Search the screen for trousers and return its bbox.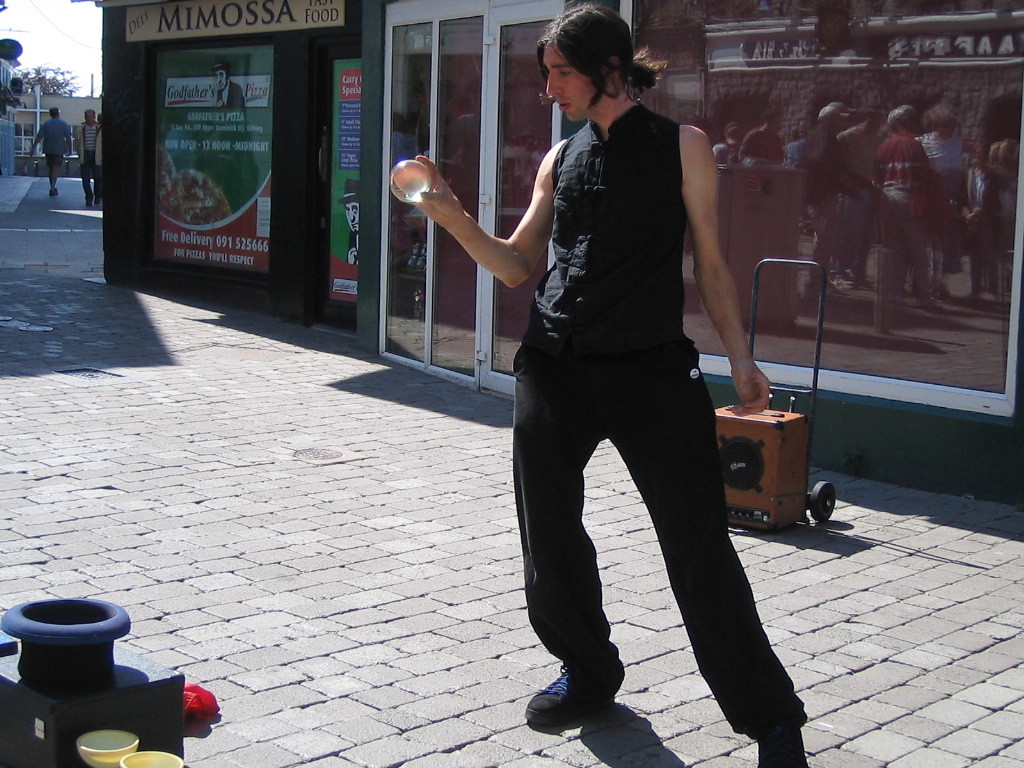
Found: [left=527, top=354, right=815, bottom=718].
